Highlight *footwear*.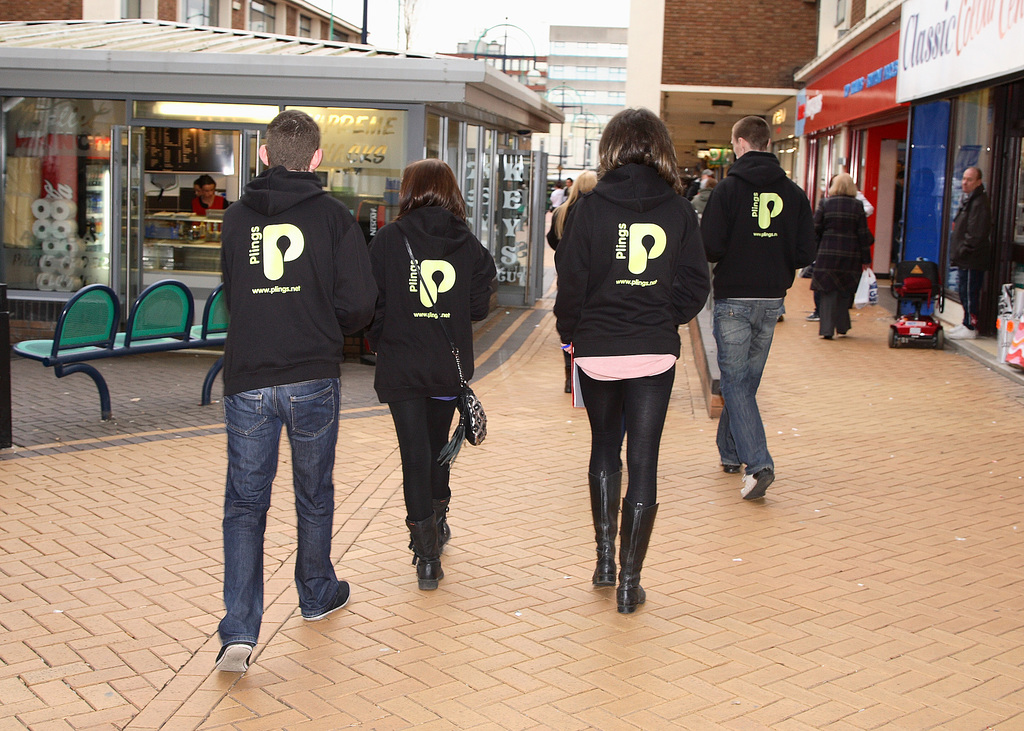
Highlighted region: select_region(588, 460, 618, 587).
